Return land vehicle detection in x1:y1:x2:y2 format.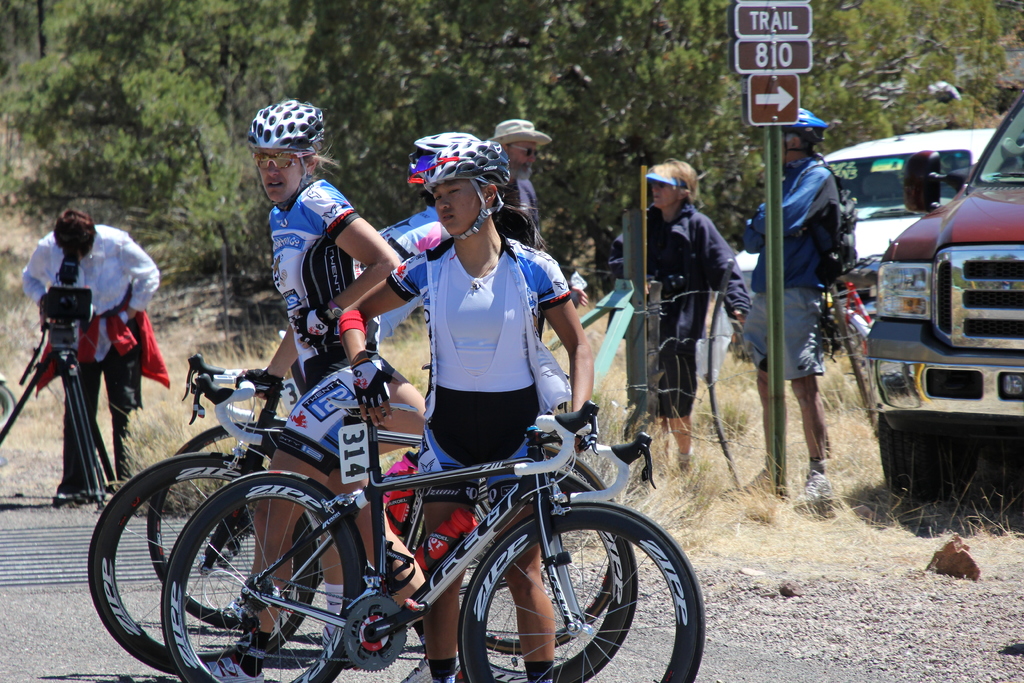
145:374:612:627.
